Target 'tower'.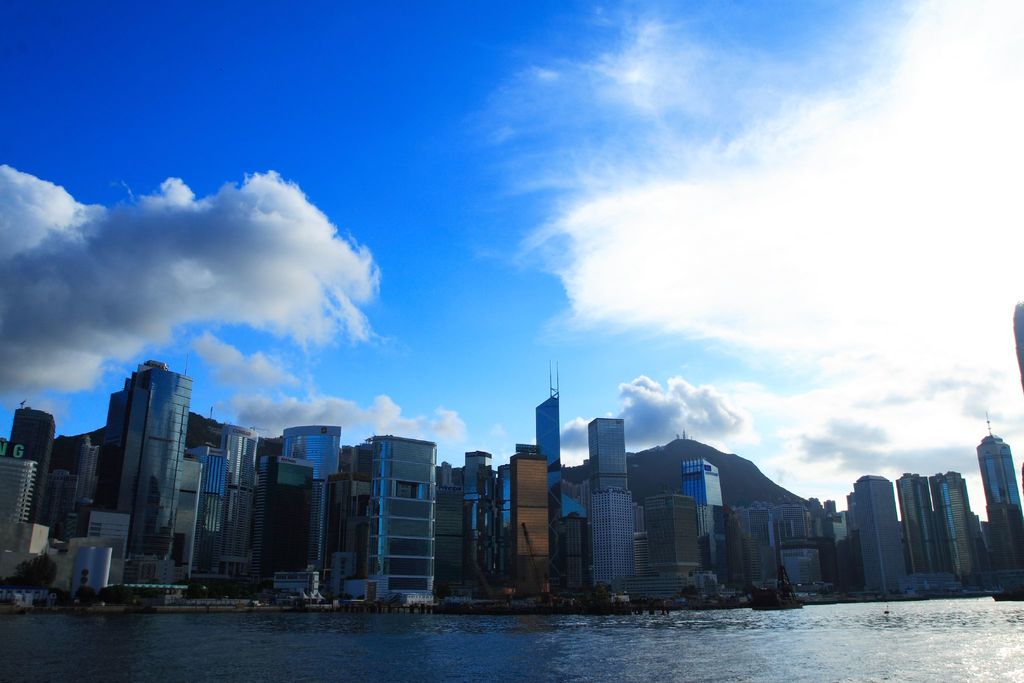
Target region: (852,474,916,603).
